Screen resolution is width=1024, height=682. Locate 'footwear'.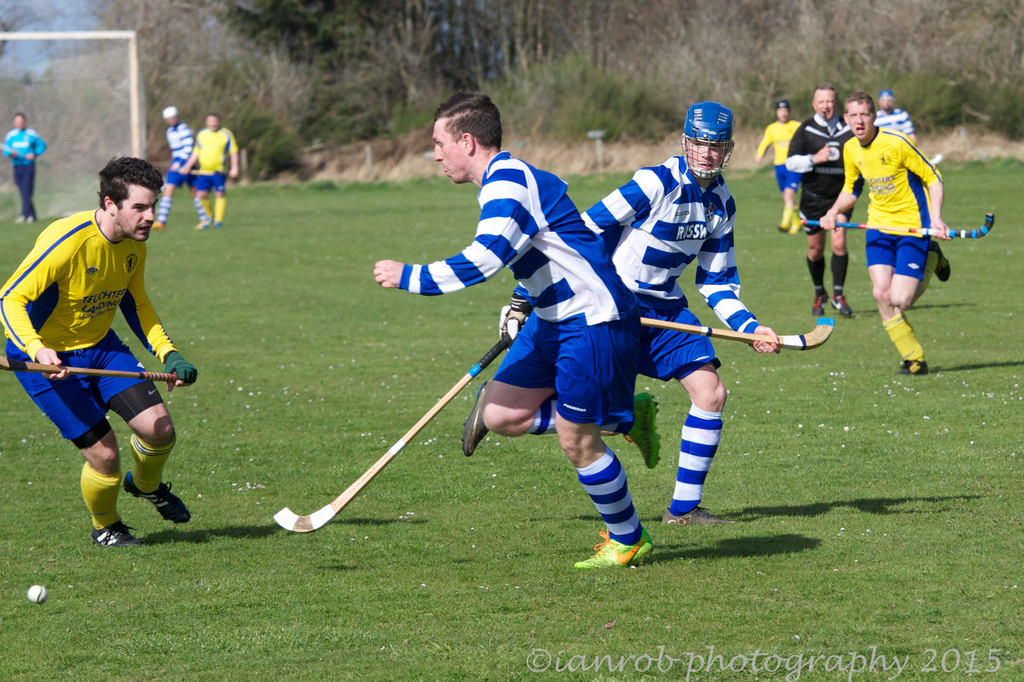
rect(832, 286, 857, 321).
